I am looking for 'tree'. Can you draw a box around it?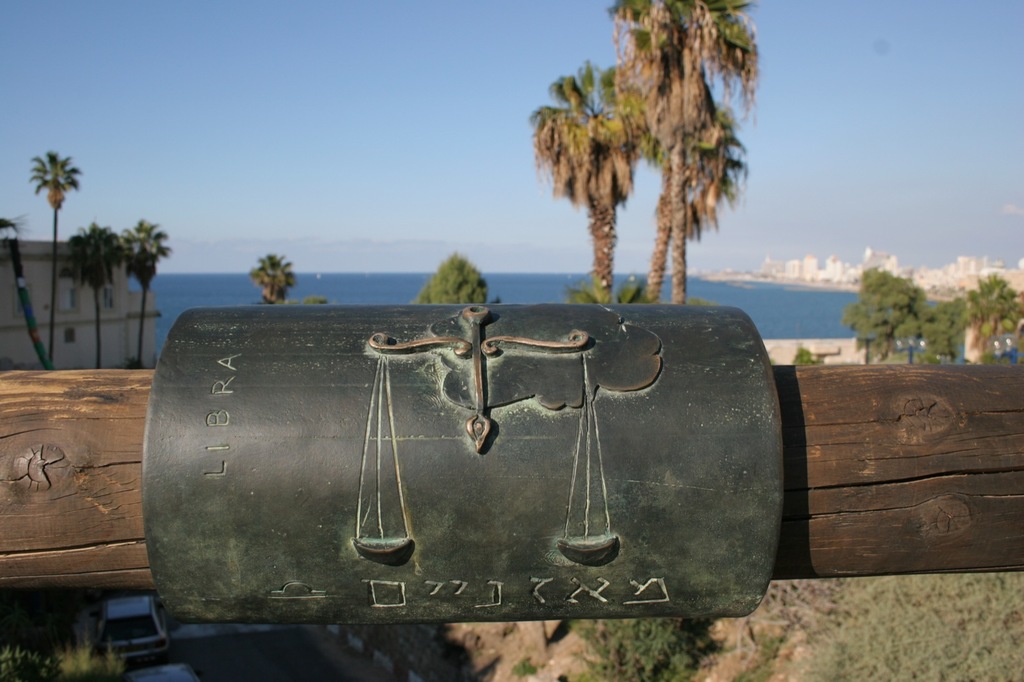
Sure, the bounding box is 836:263:926:361.
